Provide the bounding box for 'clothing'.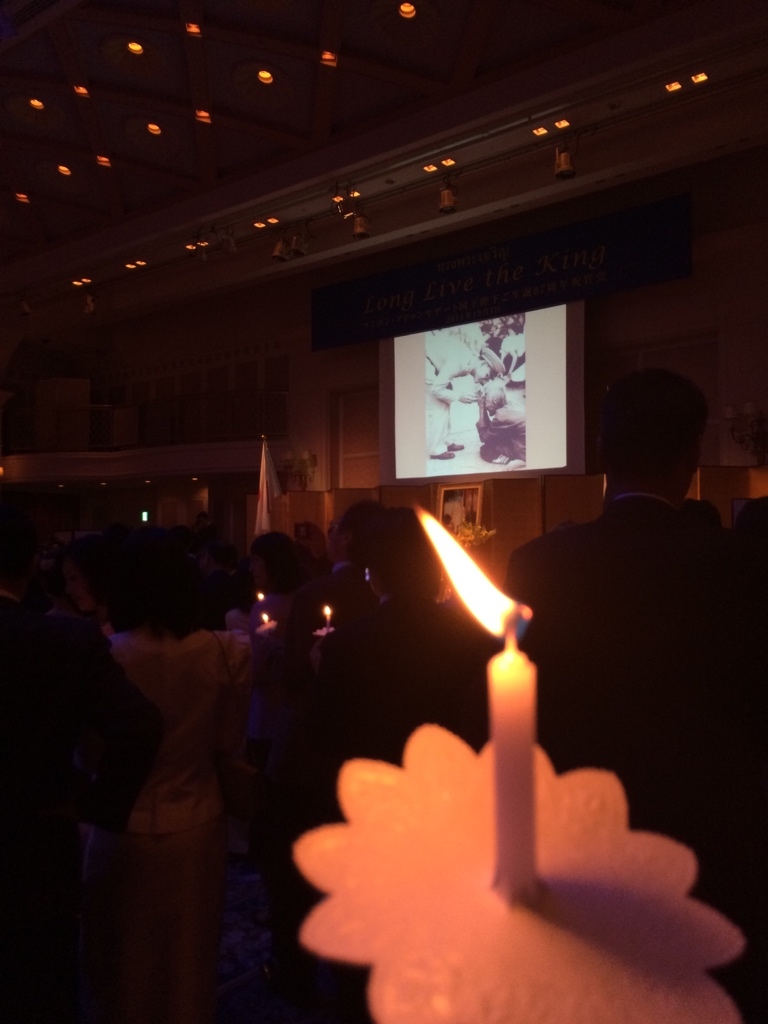
x1=502 y1=494 x2=756 y2=898.
